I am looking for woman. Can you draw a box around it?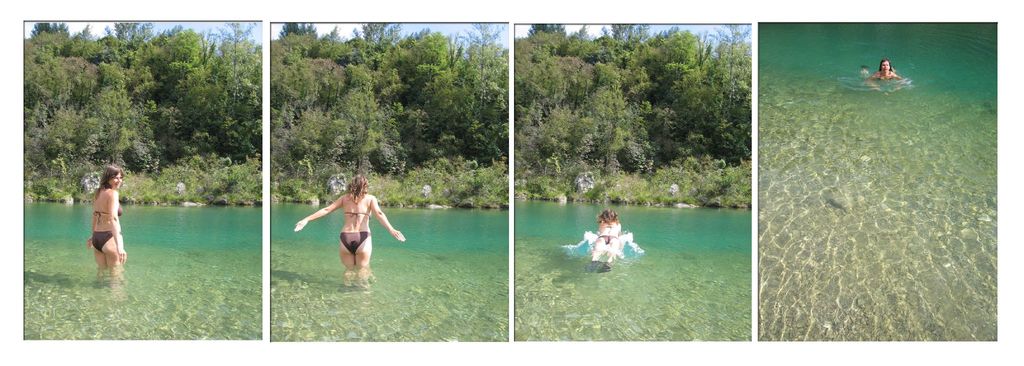
Sure, the bounding box is [868,60,901,84].
